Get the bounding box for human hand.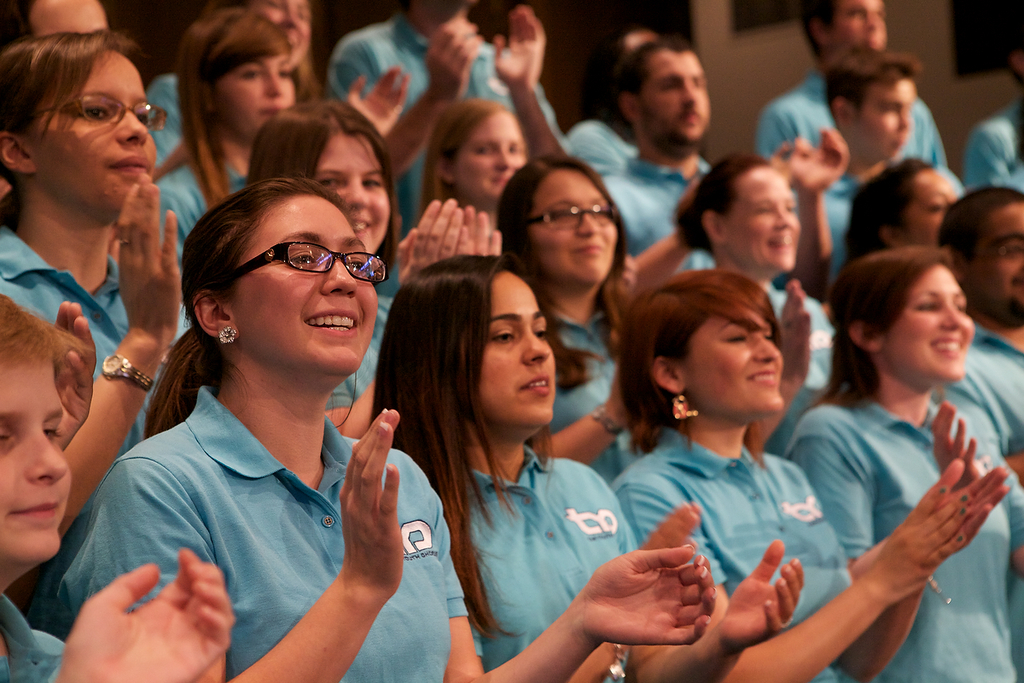
detection(801, 130, 850, 192).
